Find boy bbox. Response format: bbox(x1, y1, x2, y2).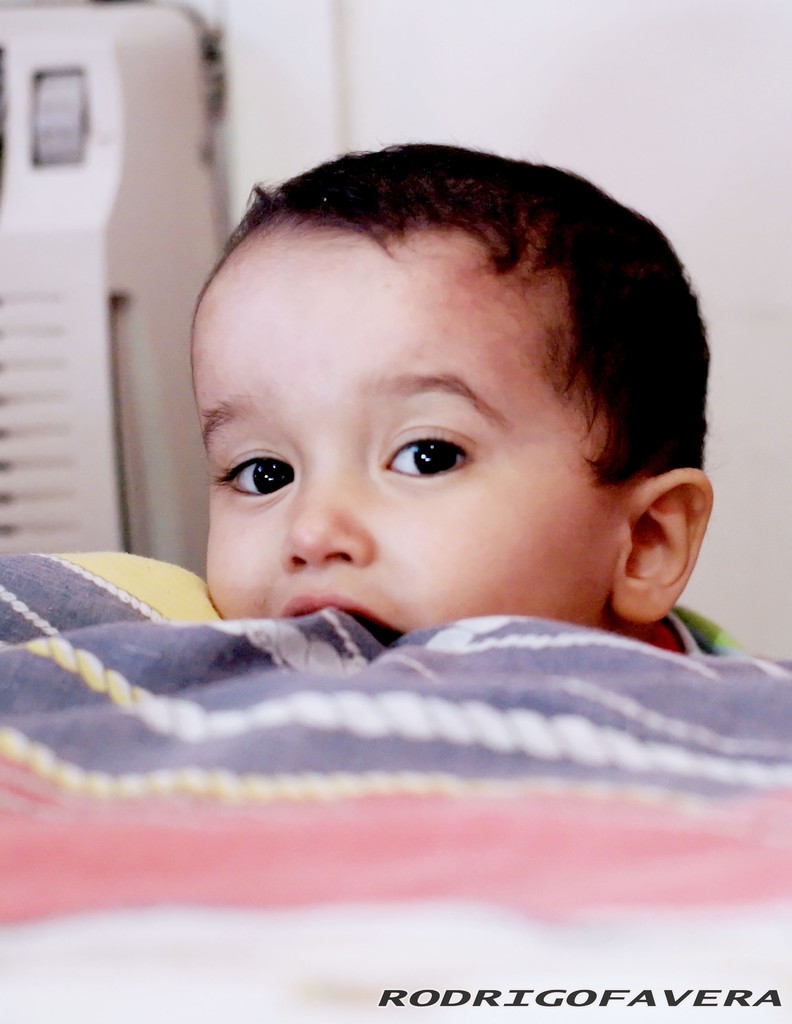
bbox(38, 148, 777, 876).
